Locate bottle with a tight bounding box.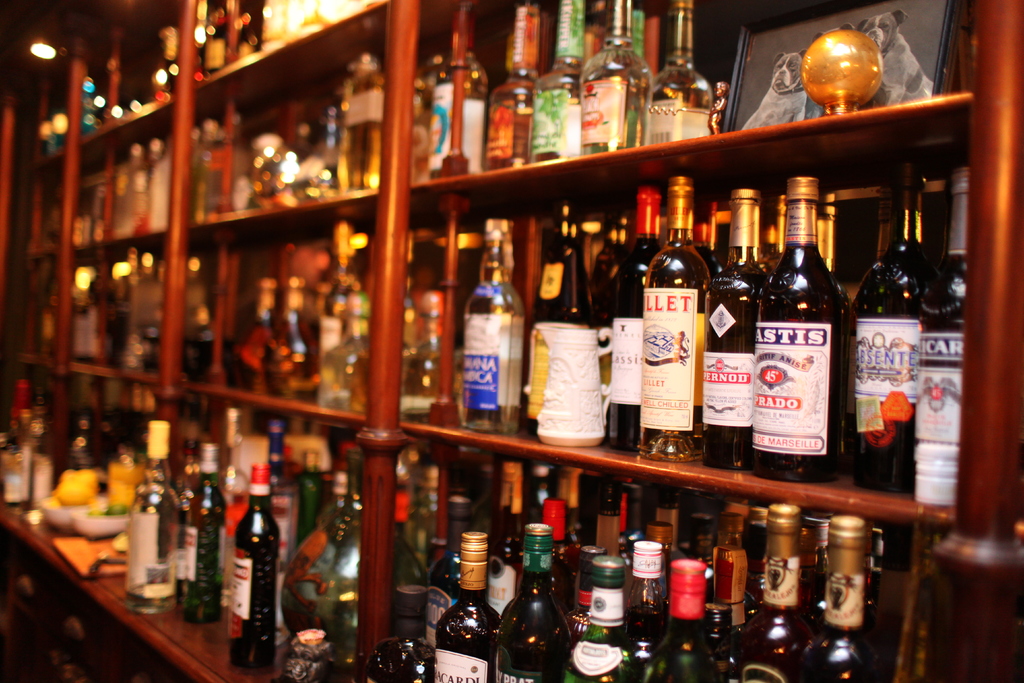
bbox=[789, 516, 867, 682].
